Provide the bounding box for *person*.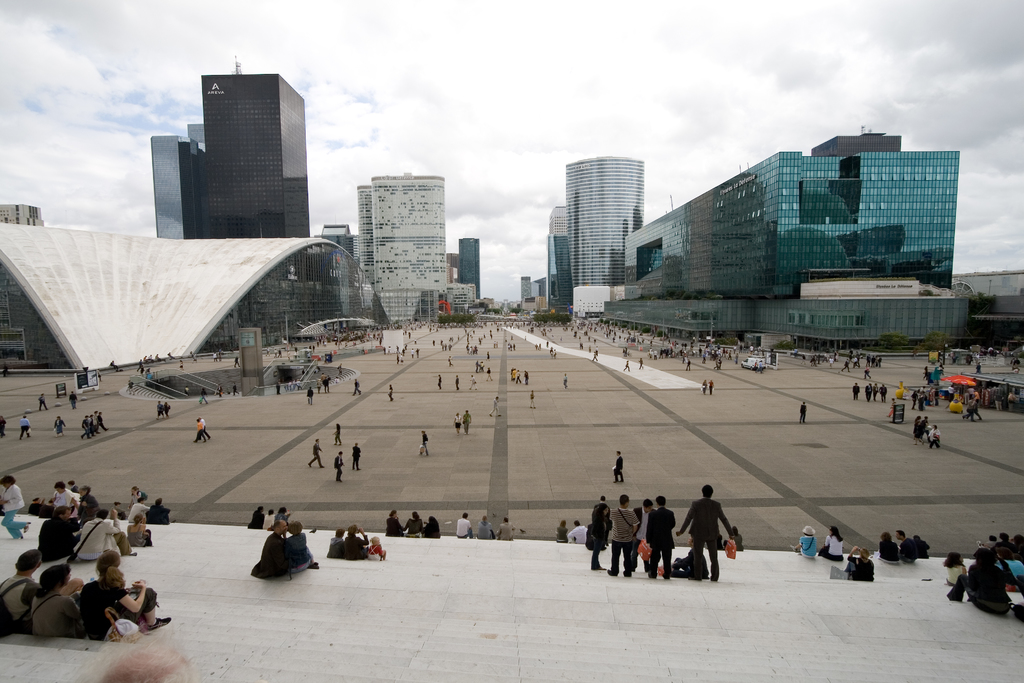
Rect(0, 548, 40, 634).
